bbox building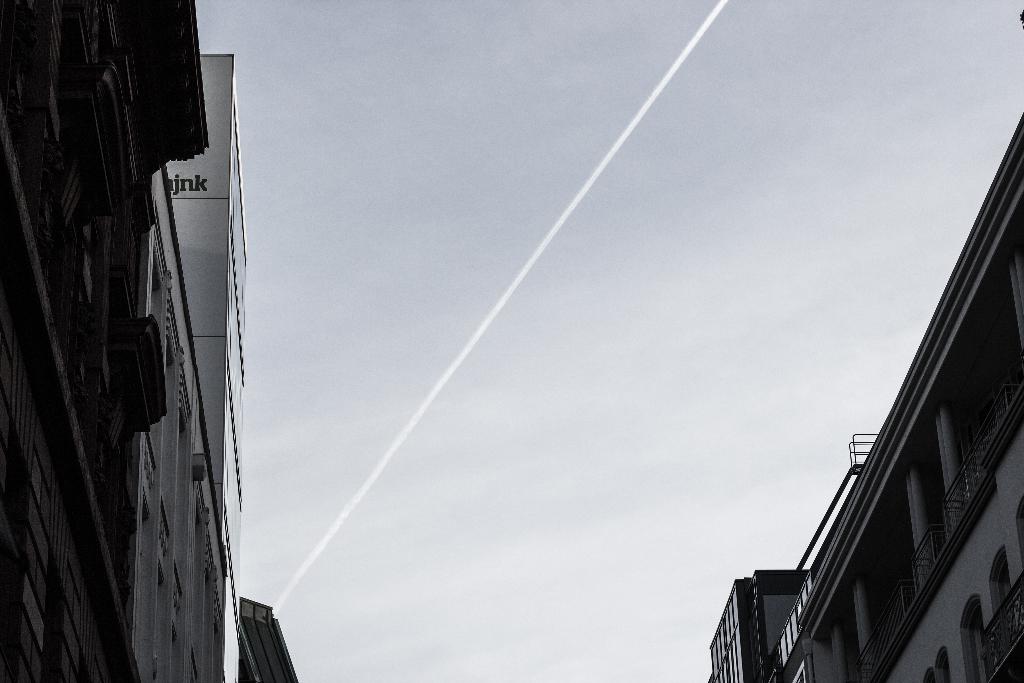
702/99/1023/682
